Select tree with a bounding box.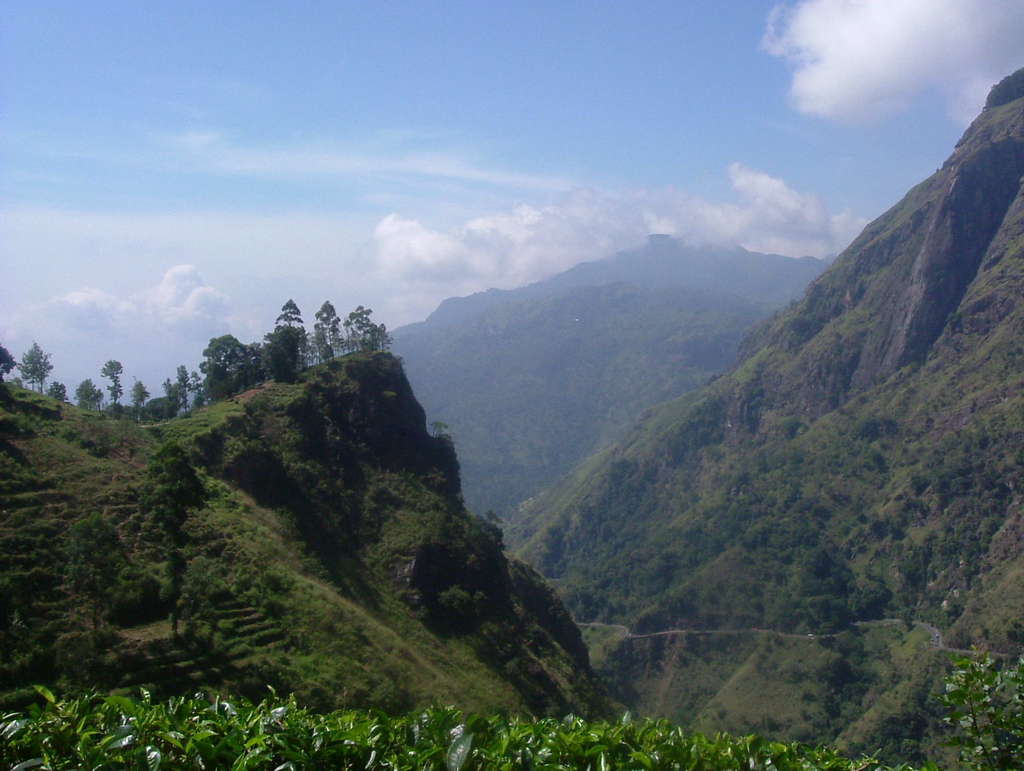
(left=61, top=512, right=127, bottom=661).
